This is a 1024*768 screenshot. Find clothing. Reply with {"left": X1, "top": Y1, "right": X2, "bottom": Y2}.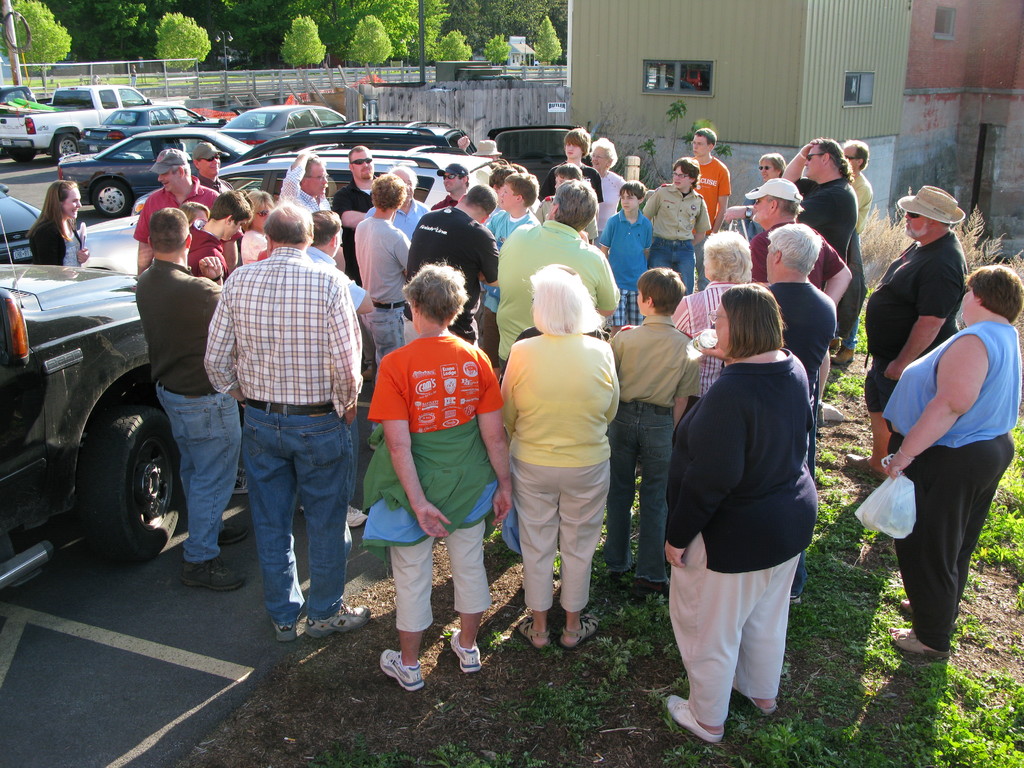
{"left": 30, "top": 227, "right": 86, "bottom": 266}.
